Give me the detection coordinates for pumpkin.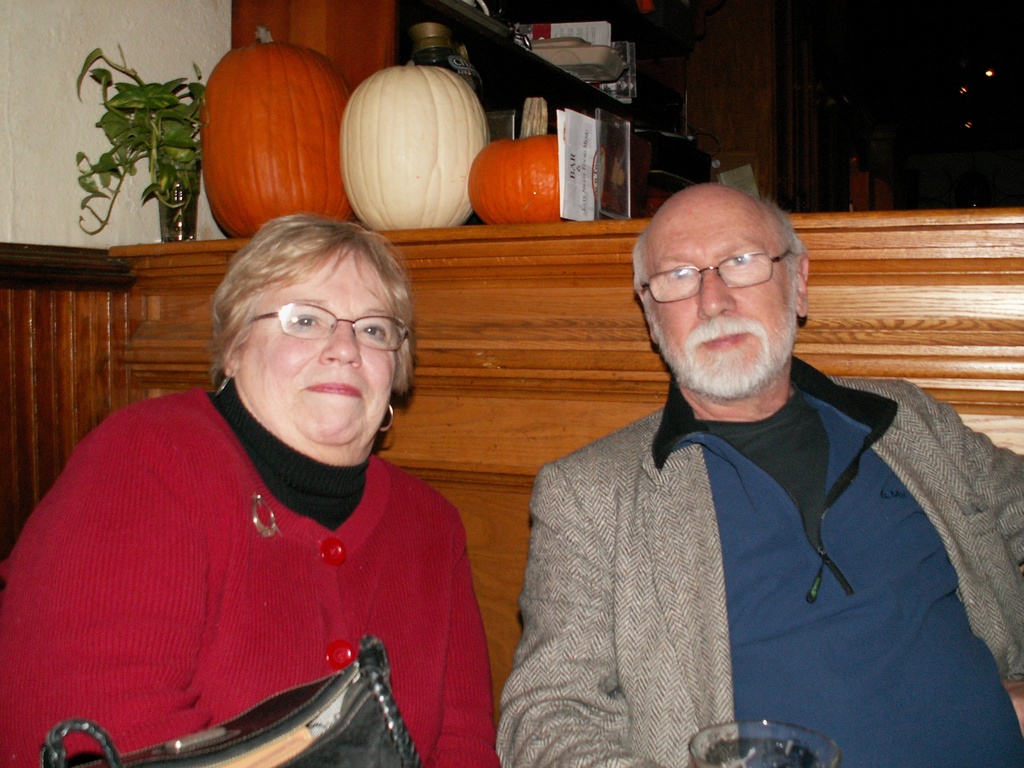
bbox(340, 55, 492, 232).
